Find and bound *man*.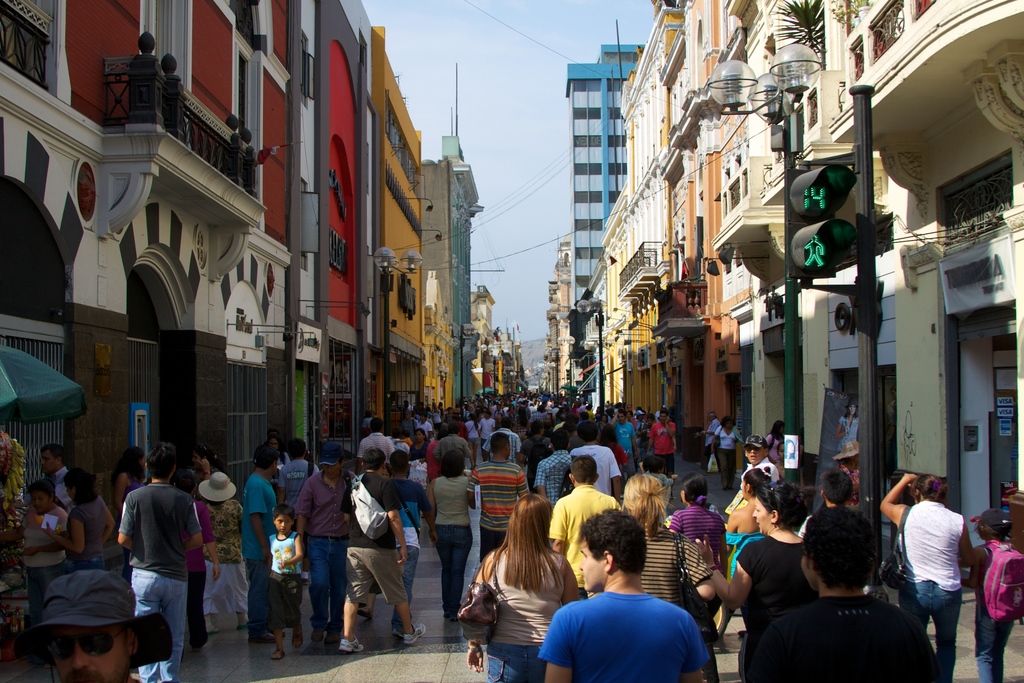
Bound: pyautogui.locateOnScreen(481, 418, 521, 466).
